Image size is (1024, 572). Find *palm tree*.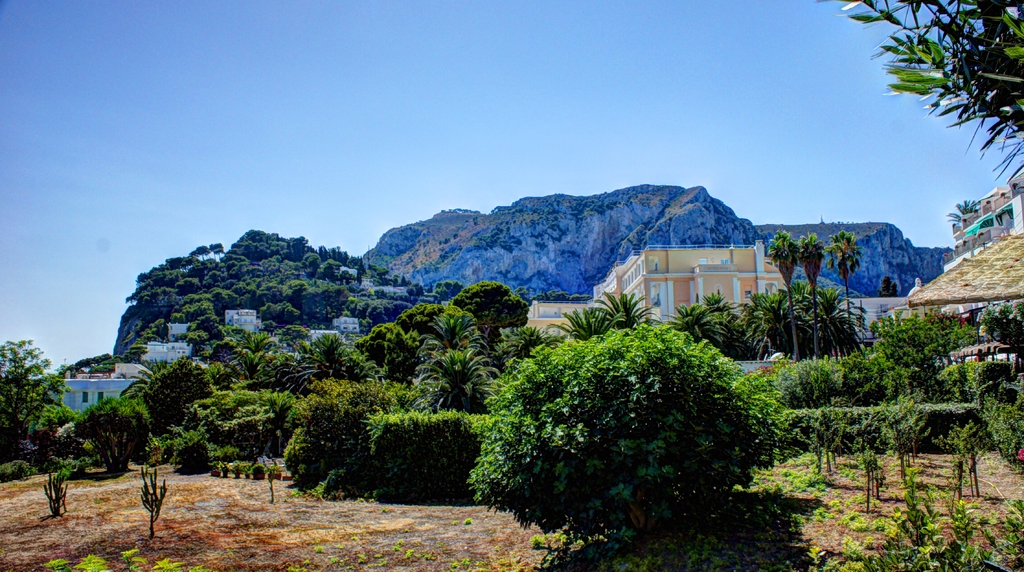
bbox=[790, 228, 823, 344].
